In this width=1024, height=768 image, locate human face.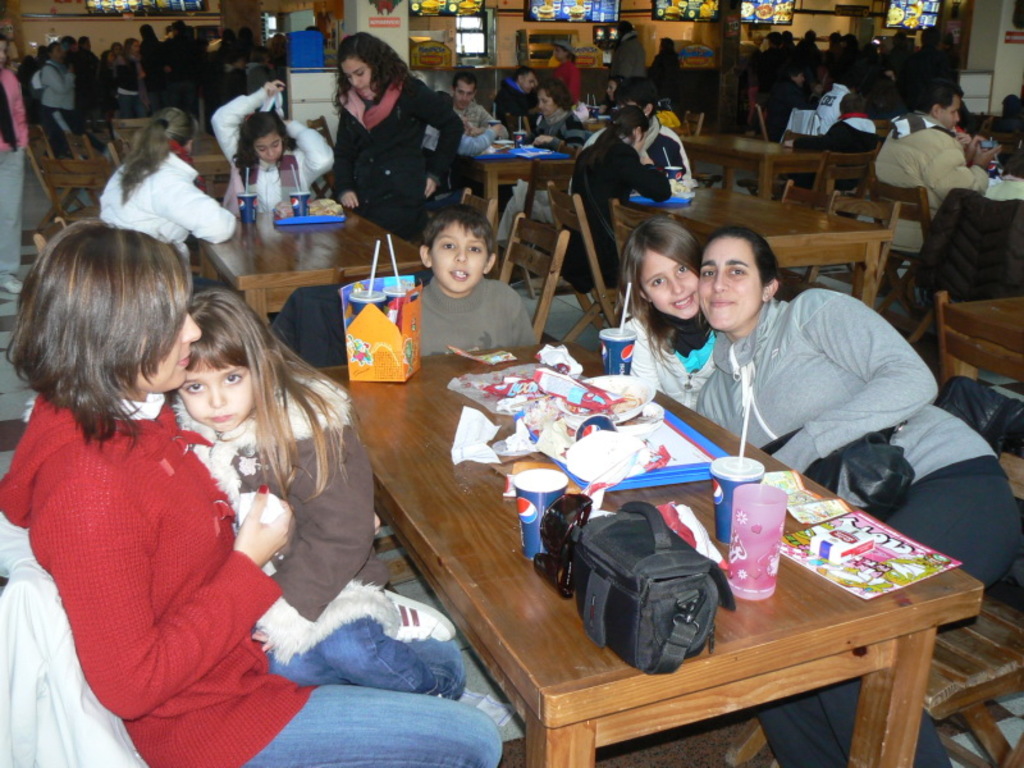
Bounding box: [x1=180, y1=370, x2=255, y2=425].
